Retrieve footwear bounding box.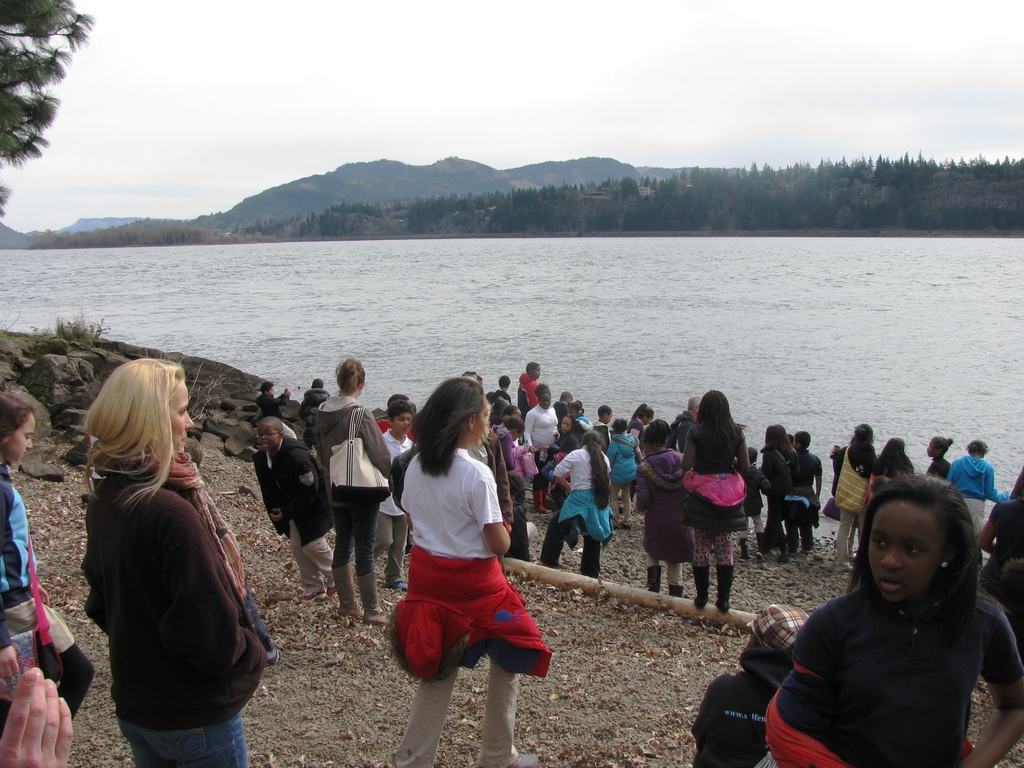
Bounding box: BBox(738, 536, 753, 564).
